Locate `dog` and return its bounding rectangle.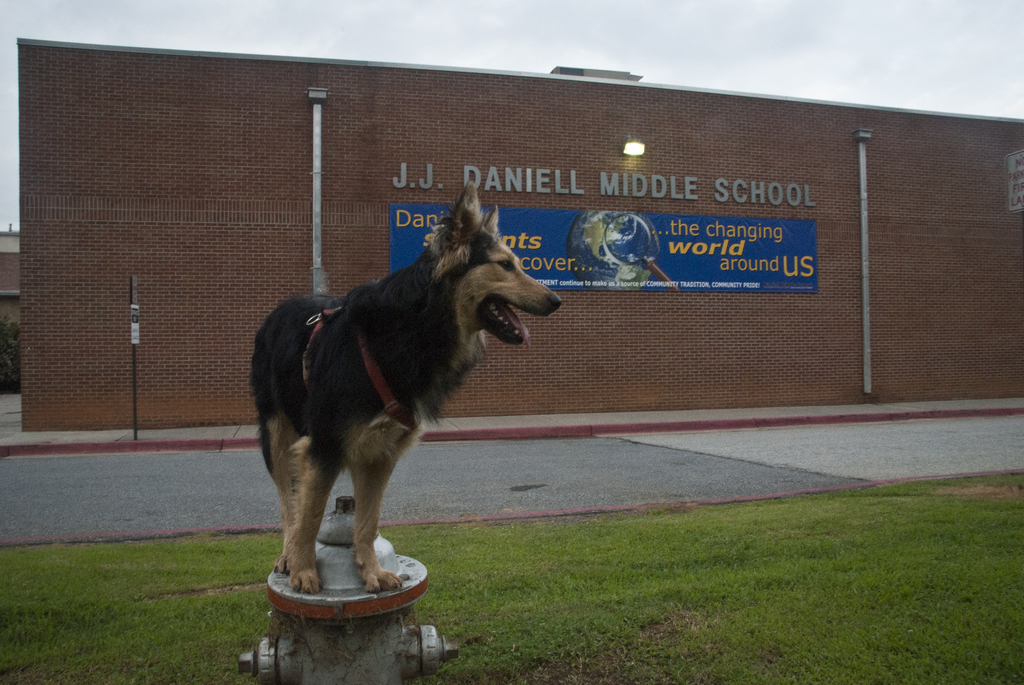
(x1=250, y1=178, x2=566, y2=595).
